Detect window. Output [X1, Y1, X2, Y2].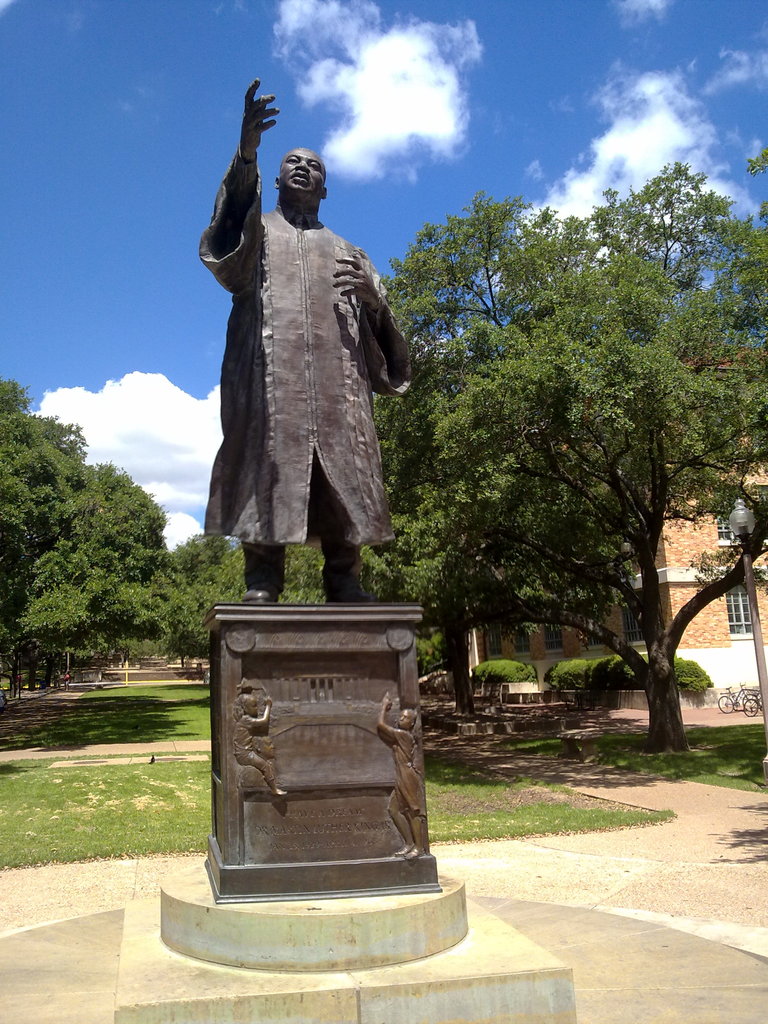
[513, 627, 529, 653].
